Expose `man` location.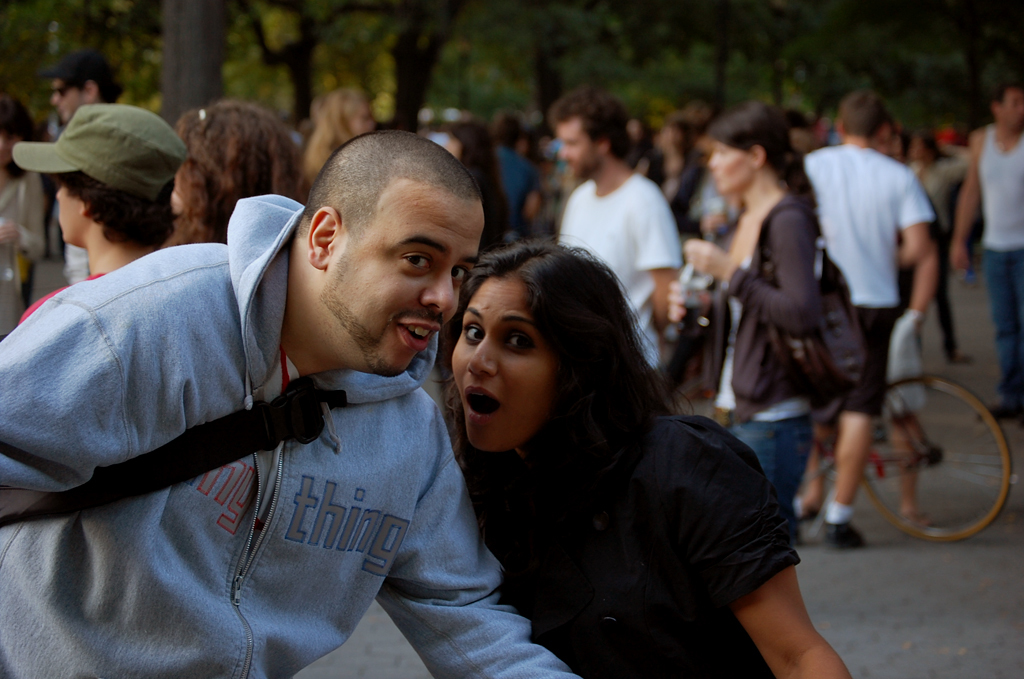
Exposed at bbox=(29, 122, 547, 670).
